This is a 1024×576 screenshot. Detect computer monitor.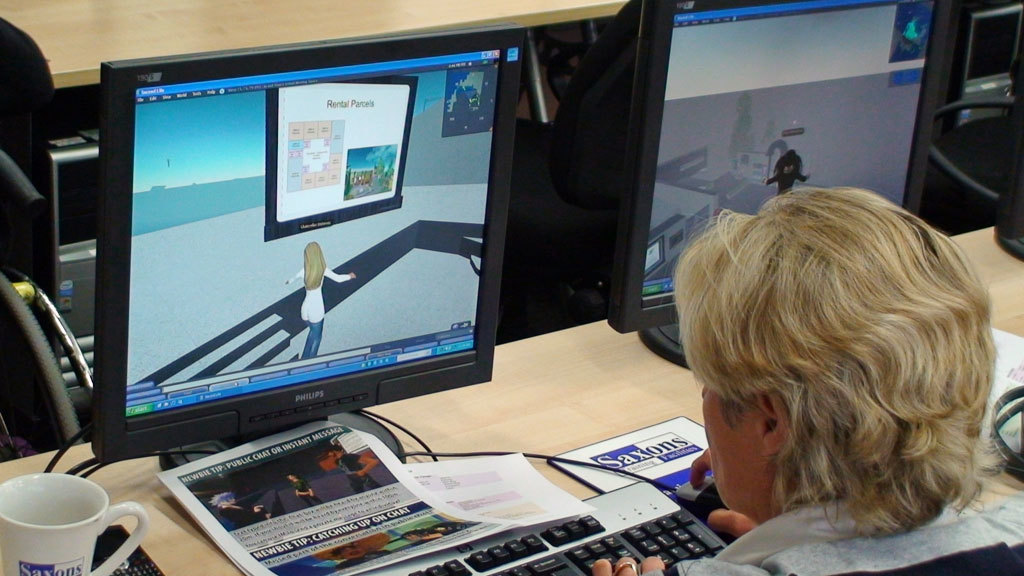
x1=48, y1=27, x2=554, y2=490.
